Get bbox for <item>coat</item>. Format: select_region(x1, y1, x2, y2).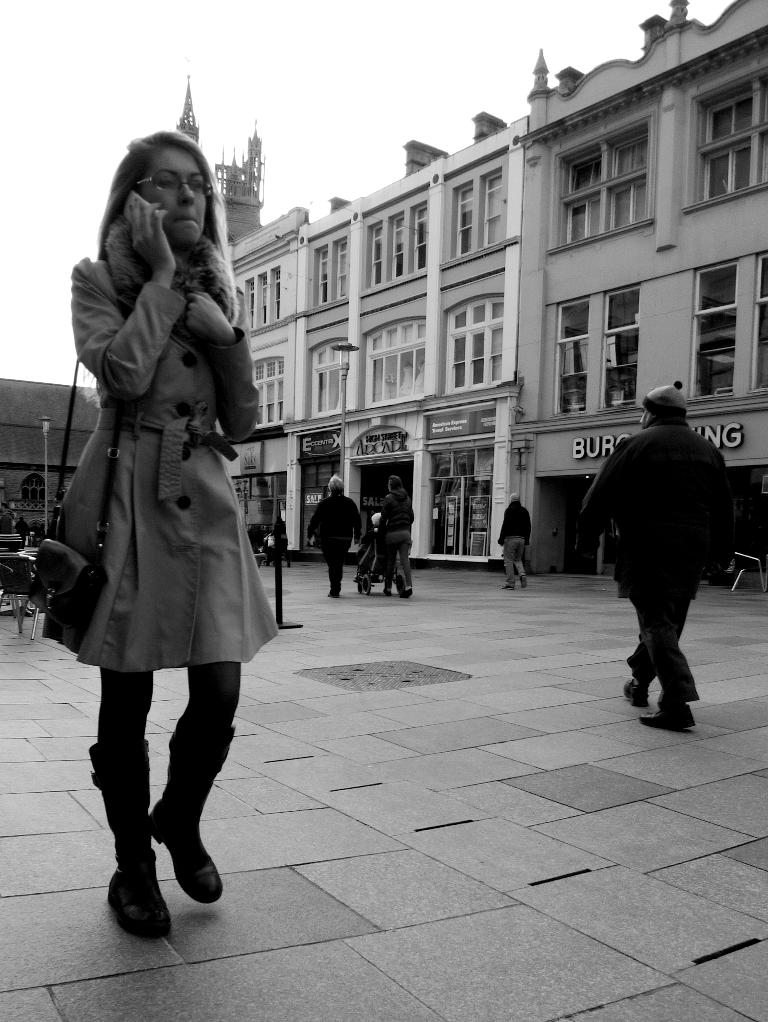
select_region(308, 495, 364, 547).
